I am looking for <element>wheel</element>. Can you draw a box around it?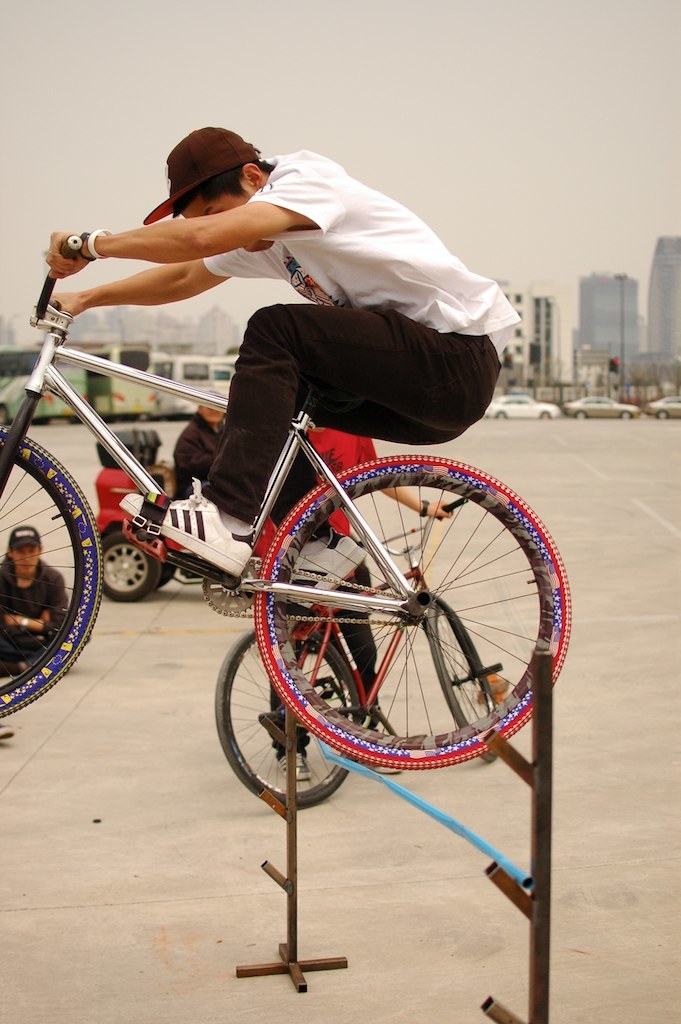
Sure, the bounding box is bbox=(102, 528, 162, 603).
